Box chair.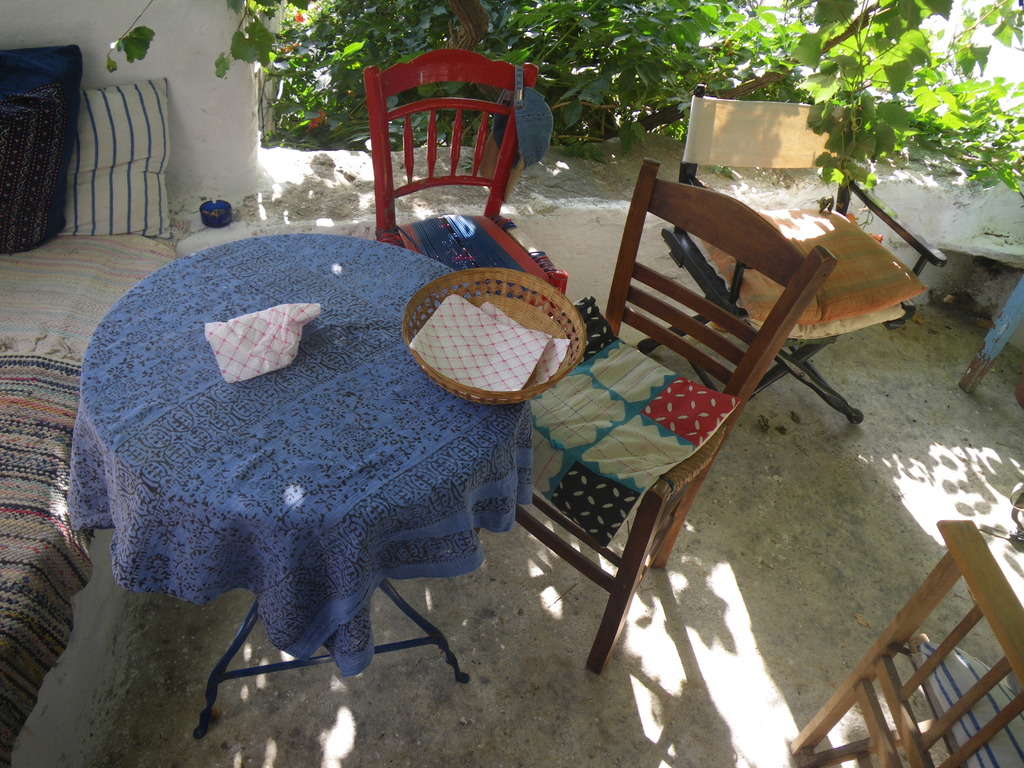
l=625, t=77, r=950, b=422.
